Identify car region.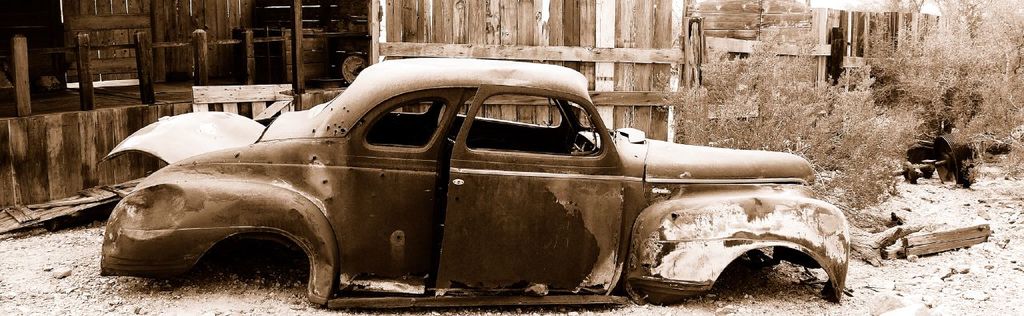
Region: bbox=[84, 58, 860, 305].
